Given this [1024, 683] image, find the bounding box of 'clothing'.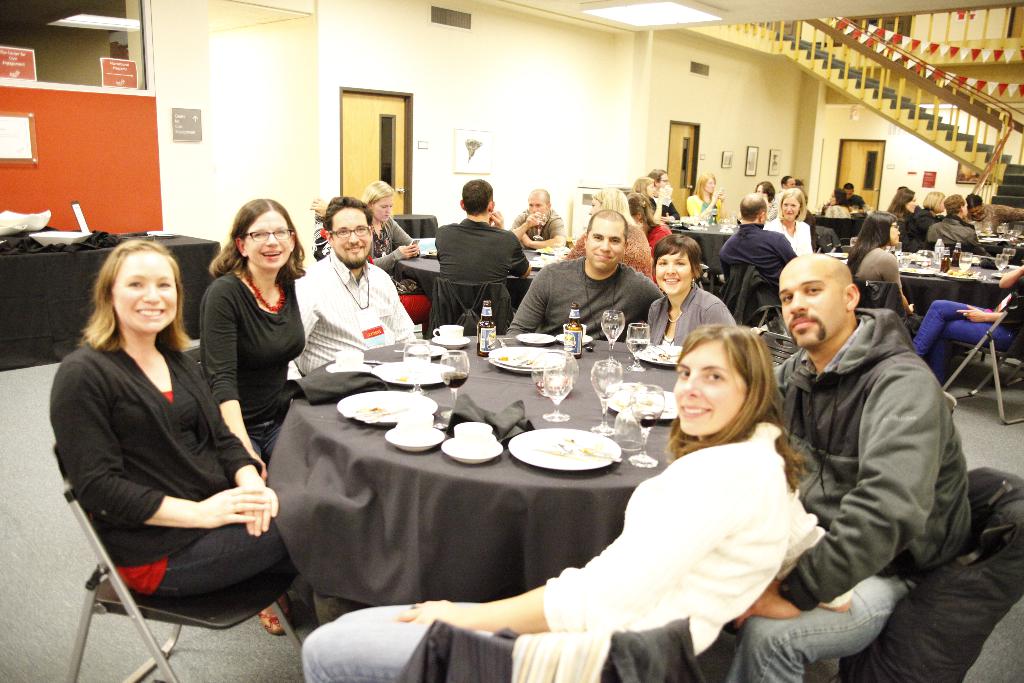
region(503, 248, 665, 353).
